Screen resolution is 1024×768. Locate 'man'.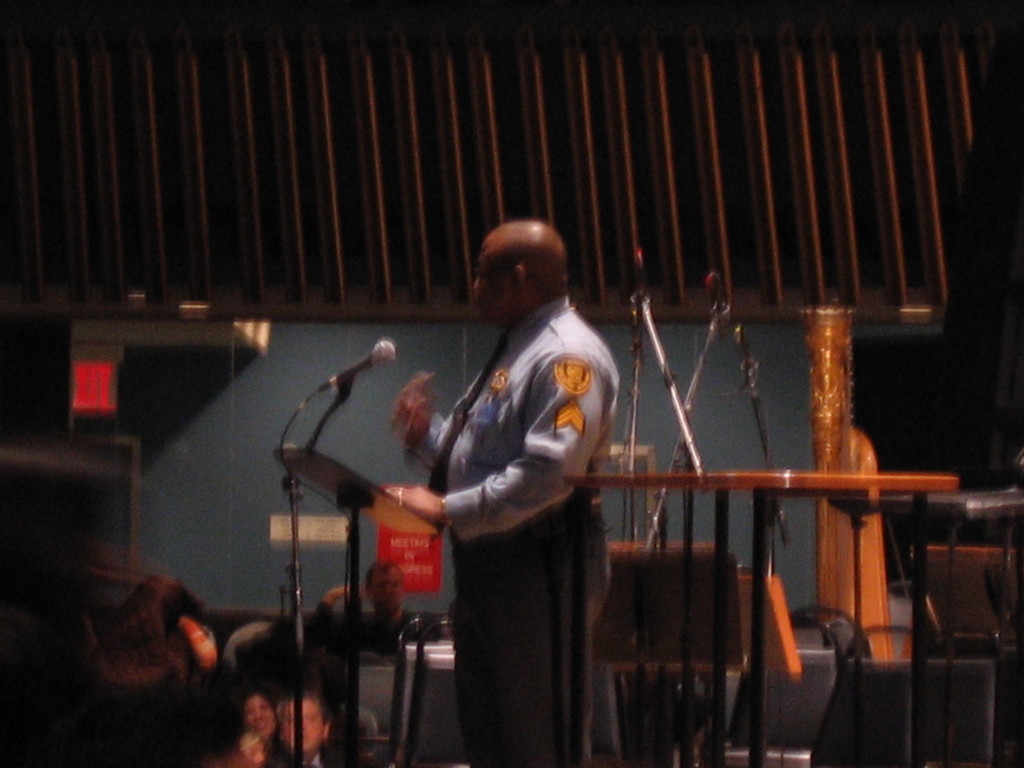
rect(279, 687, 348, 767).
